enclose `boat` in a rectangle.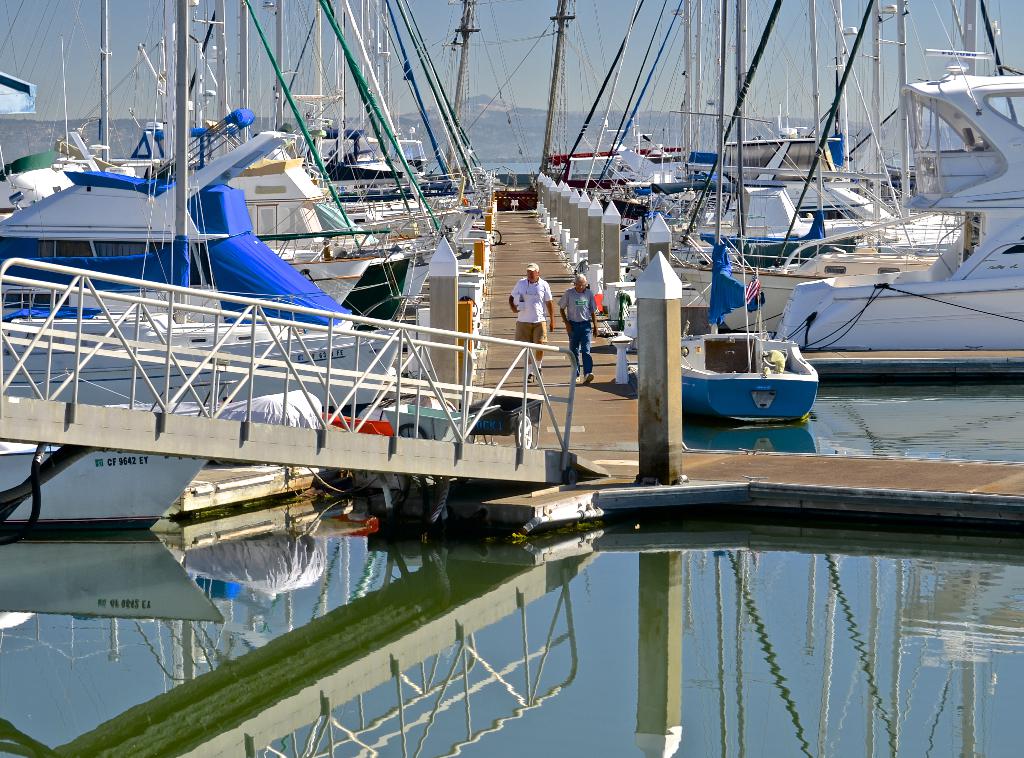
box=[666, 0, 965, 326].
